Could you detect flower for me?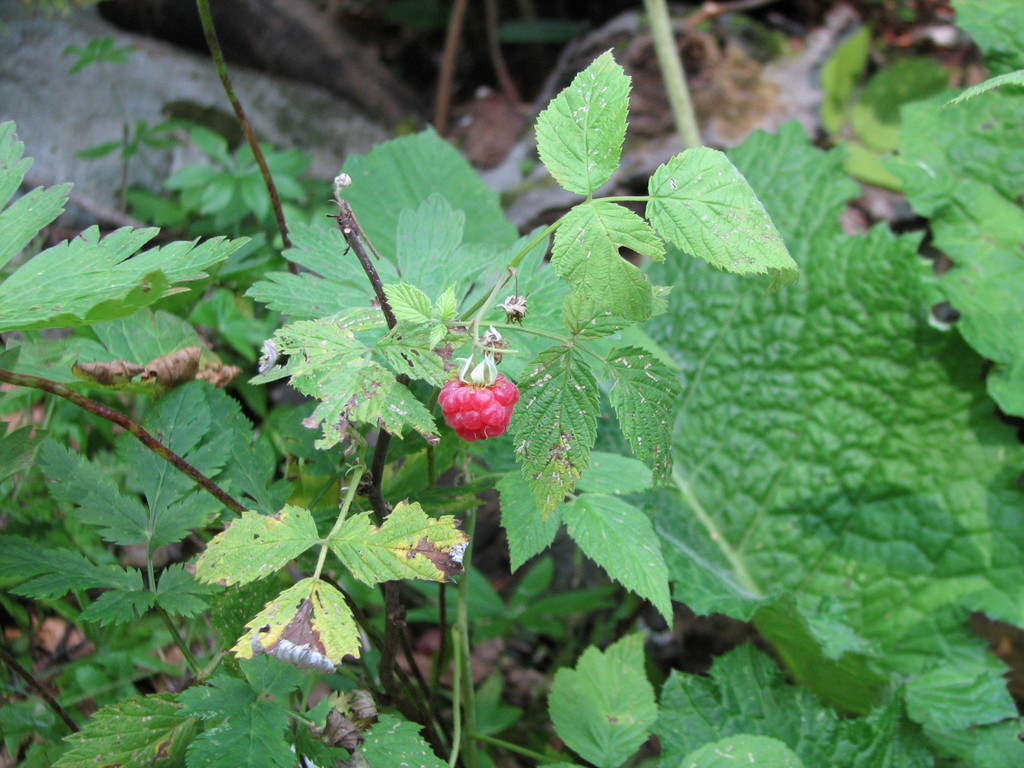
Detection result: [429, 384, 525, 453].
